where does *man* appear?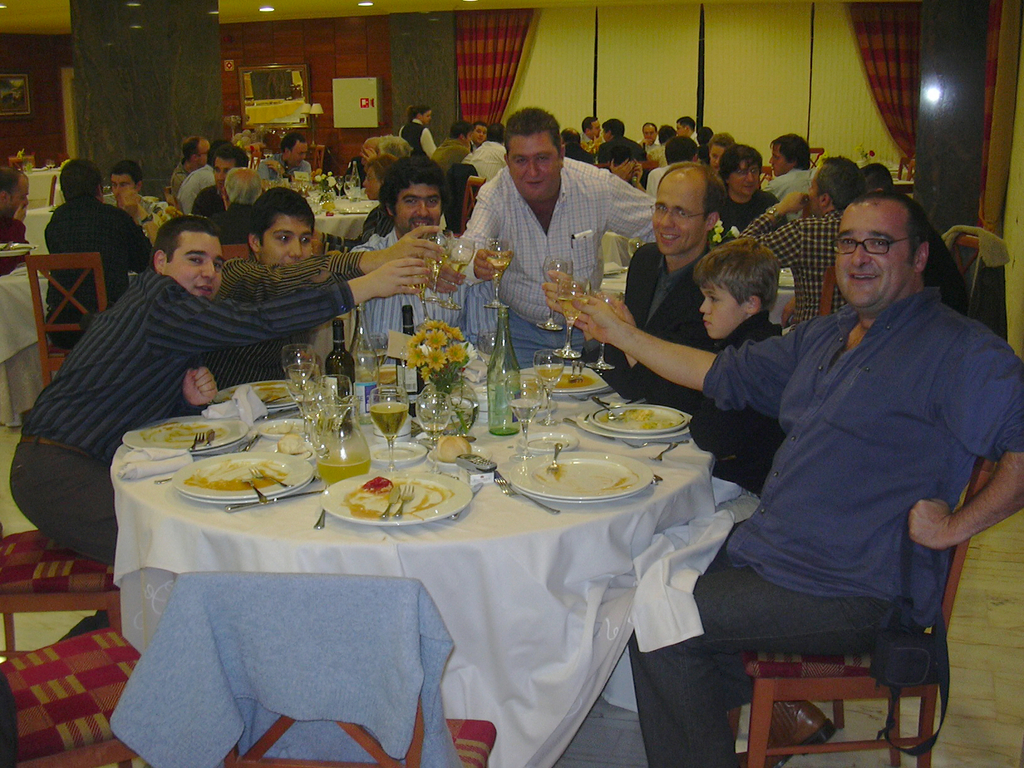
Appears at box=[168, 136, 209, 209].
